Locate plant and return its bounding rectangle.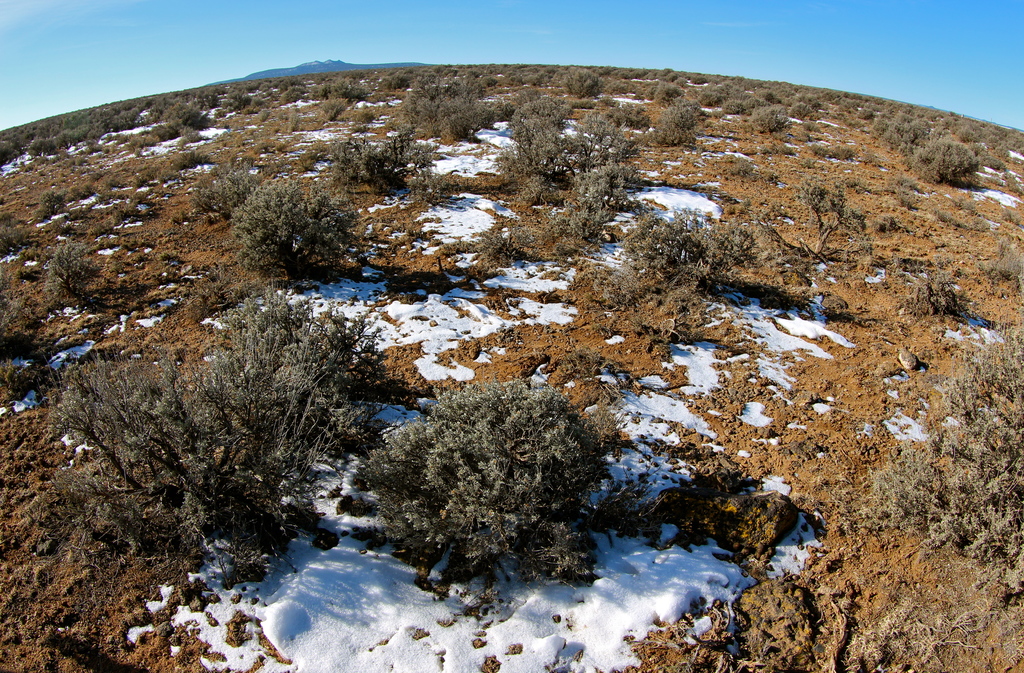
{"left": 566, "top": 71, "right": 606, "bottom": 101}.
